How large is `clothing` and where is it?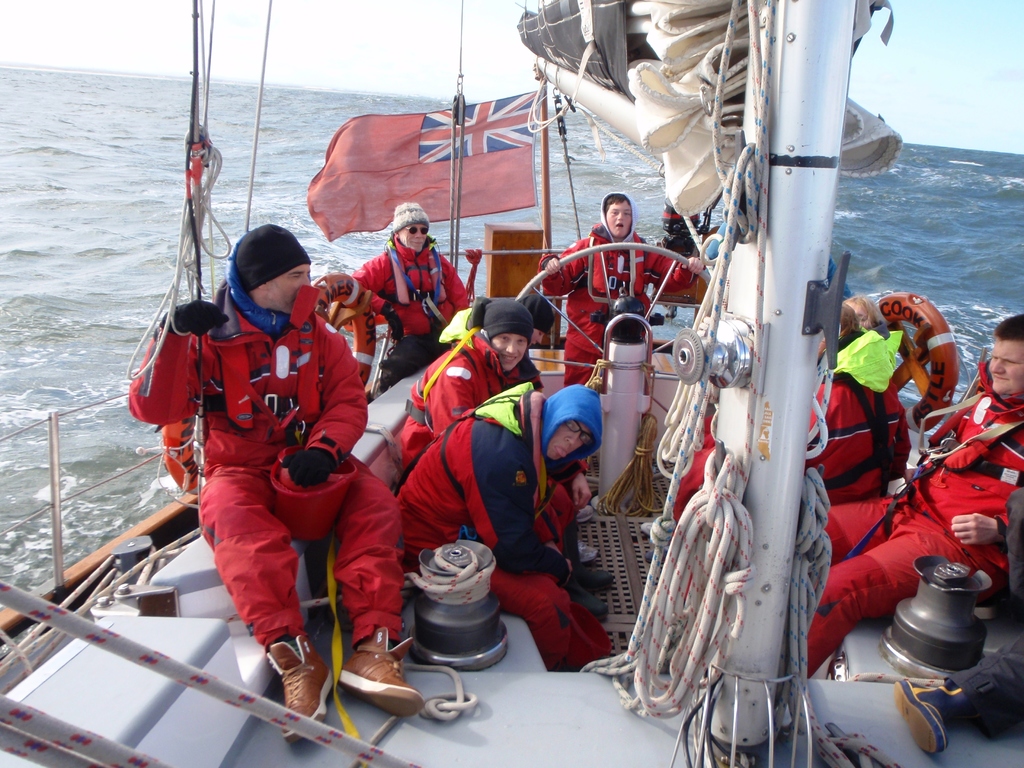
Bounding box: locate(799, 373, 915, 512).
